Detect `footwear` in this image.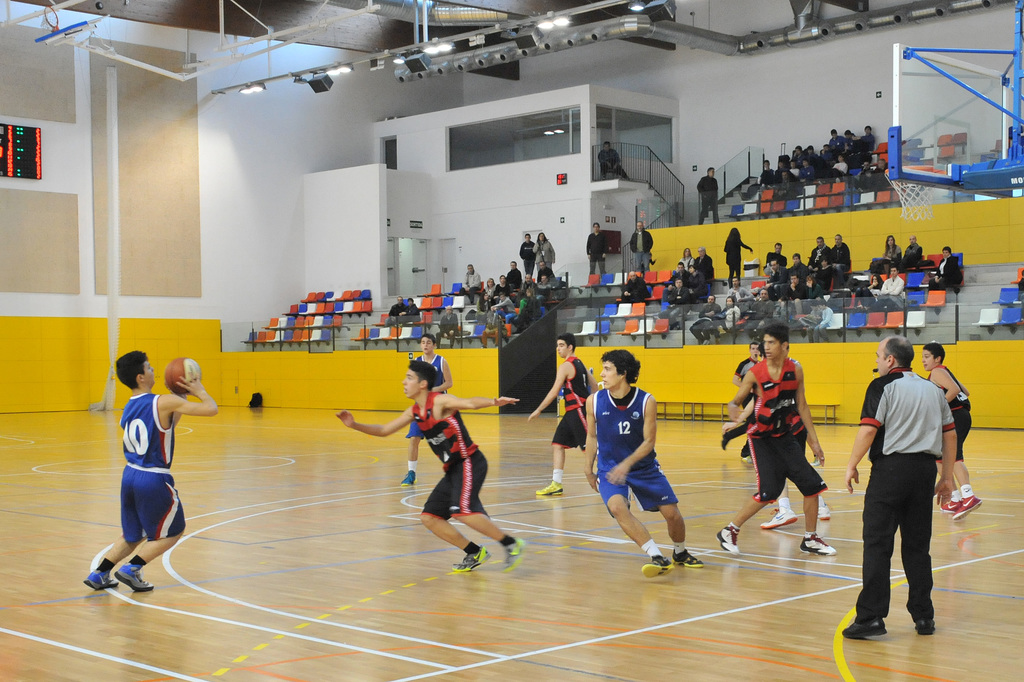
Detection: box=[818, 503, 830, 519].
